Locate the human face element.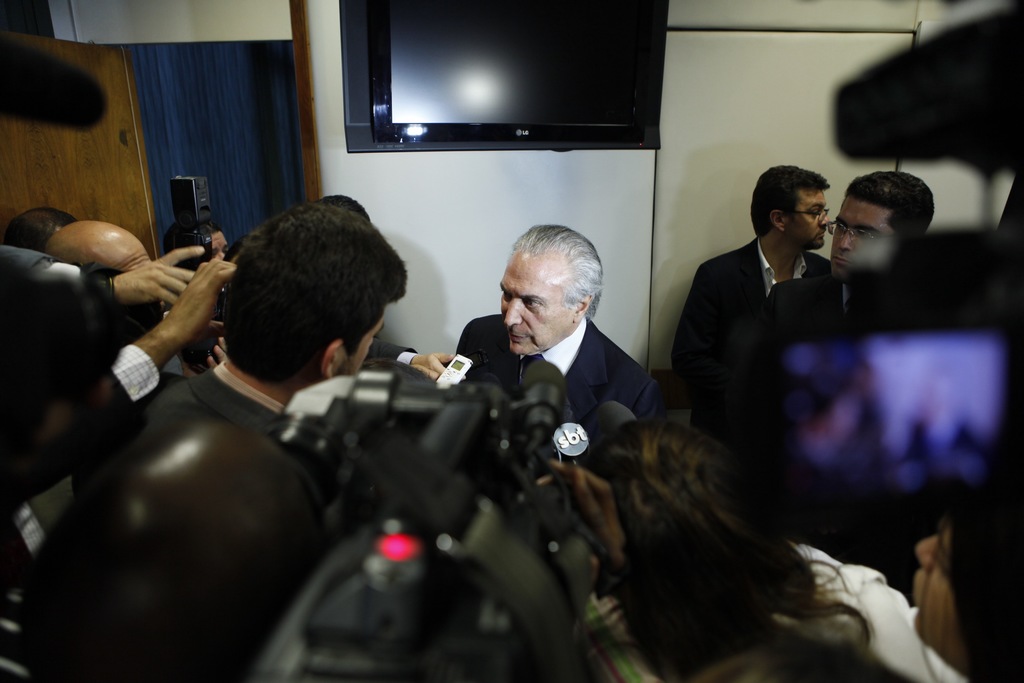
Element bbox: 498/264/570/356.
